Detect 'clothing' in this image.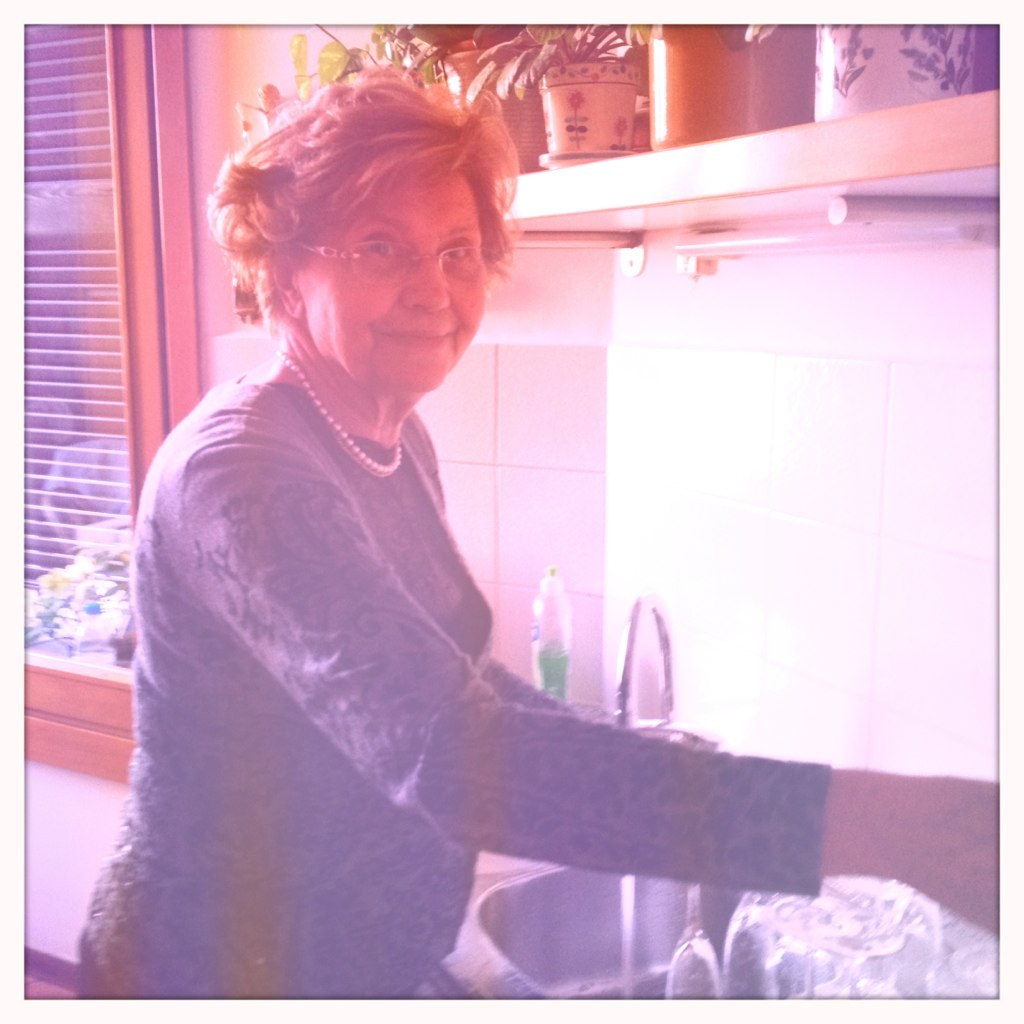
Detection: (x1=61, y1=327, x2=860, y2=1023).
